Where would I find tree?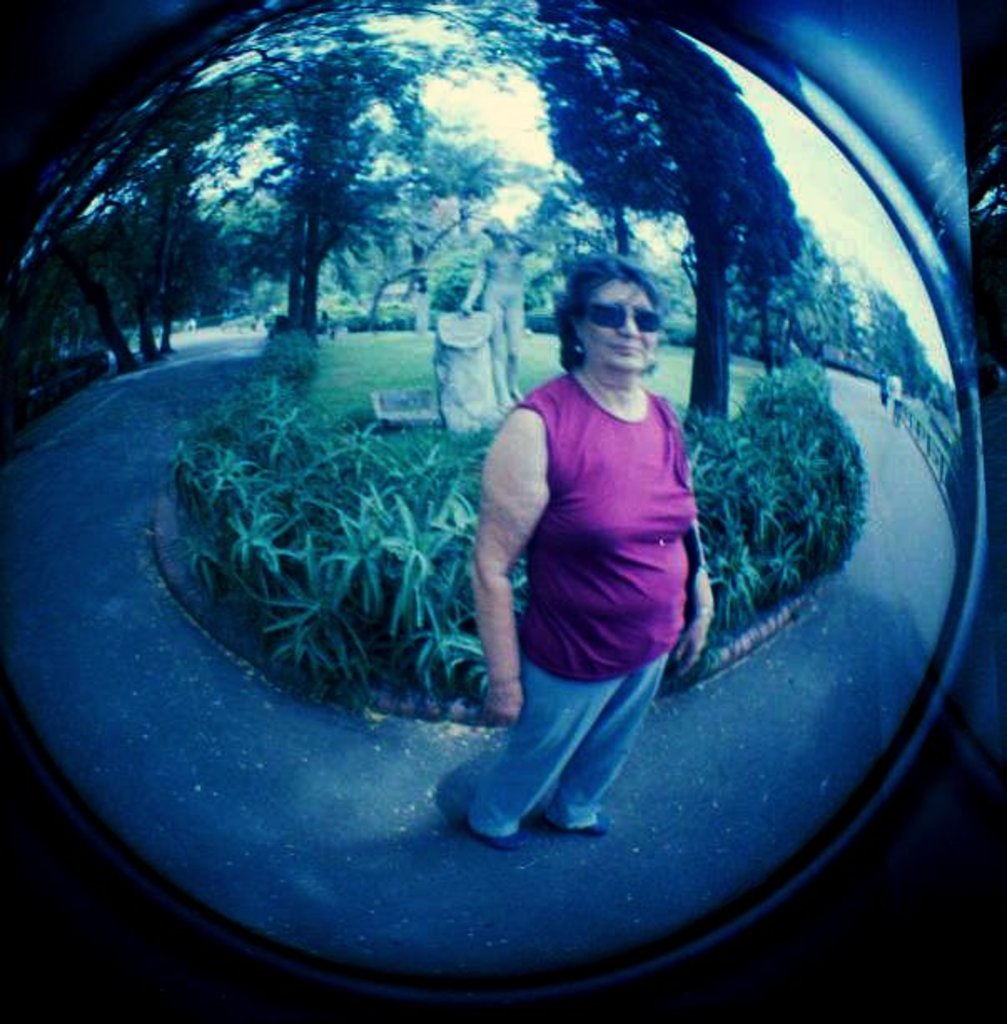
At (543,8,797,428).
